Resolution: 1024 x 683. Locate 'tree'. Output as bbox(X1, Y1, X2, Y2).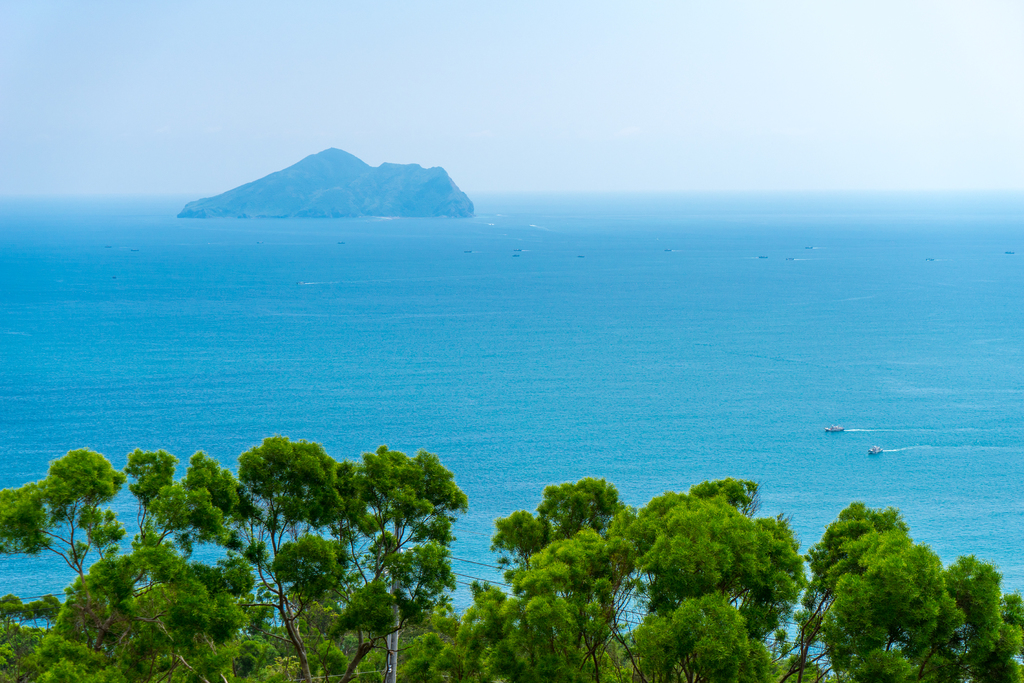
bbox(0, 437, 131, 651).
